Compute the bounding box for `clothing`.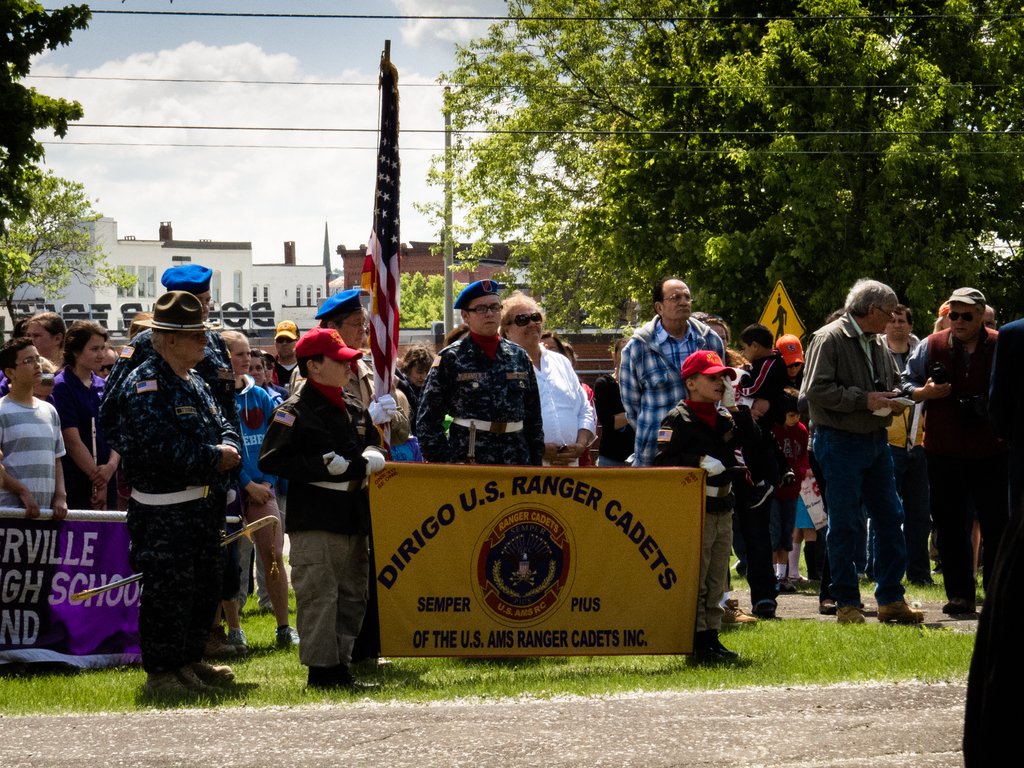
[x1=529, y1=342, x2=597, y2=483].
